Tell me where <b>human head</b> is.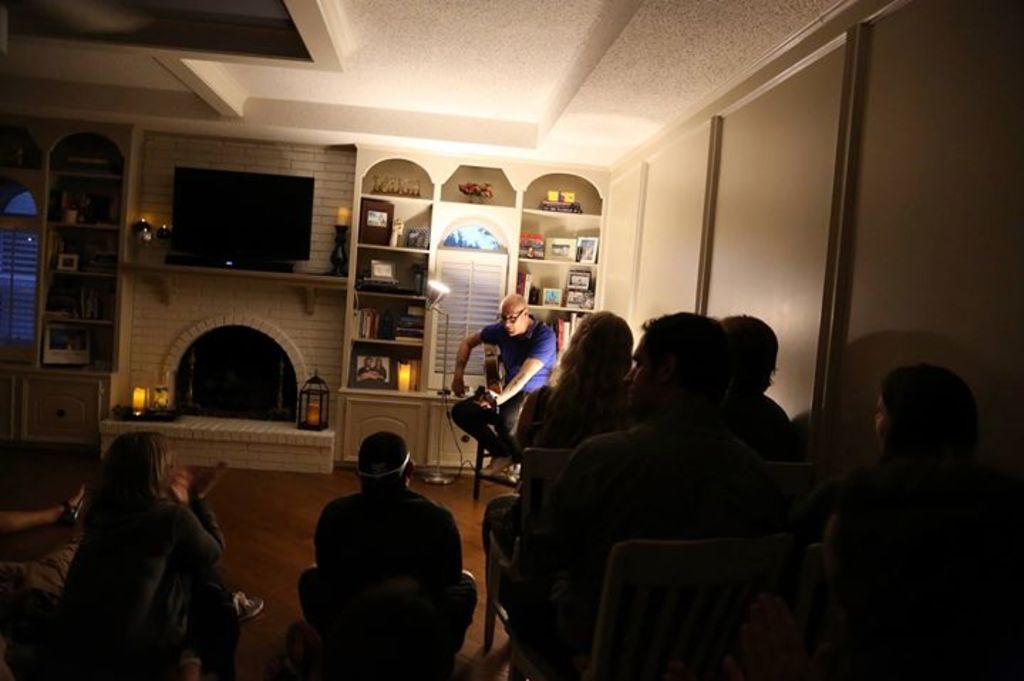
<b>human head</b> is at {"x1": 361, "y1": 355, "x2": 370, "y2": 364}.
